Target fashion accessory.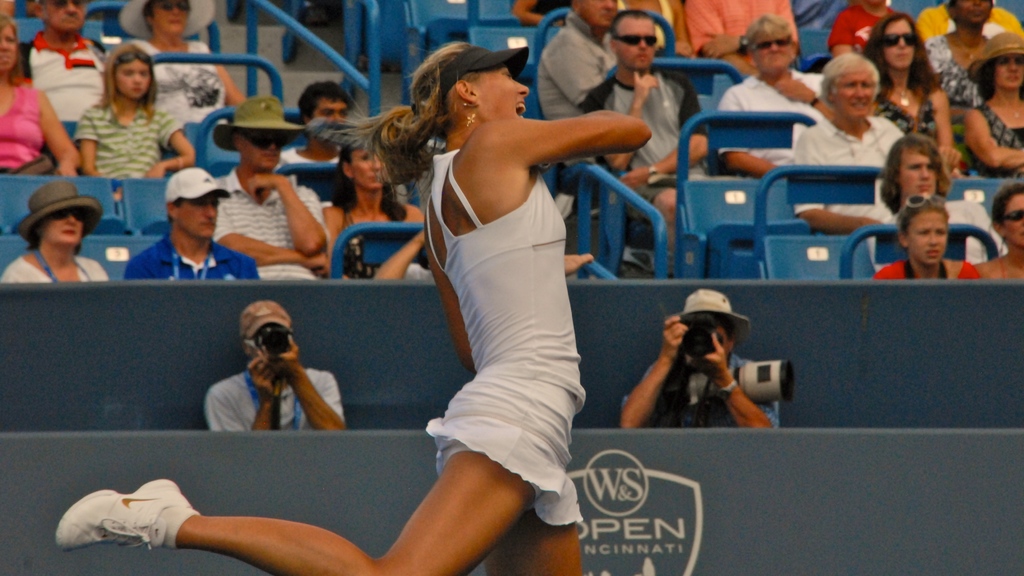
Target region: [614,34,659,45].
